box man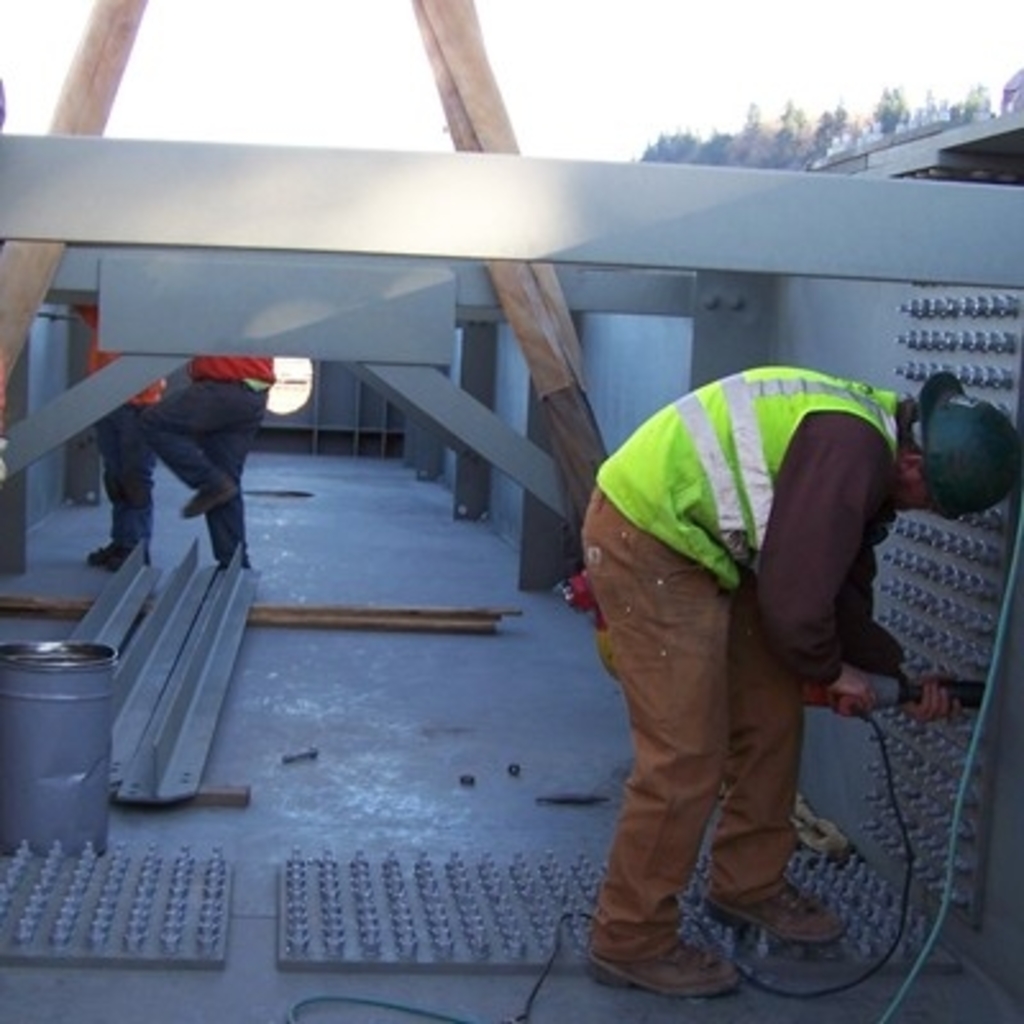
crop(138, 353, 276, 571)
